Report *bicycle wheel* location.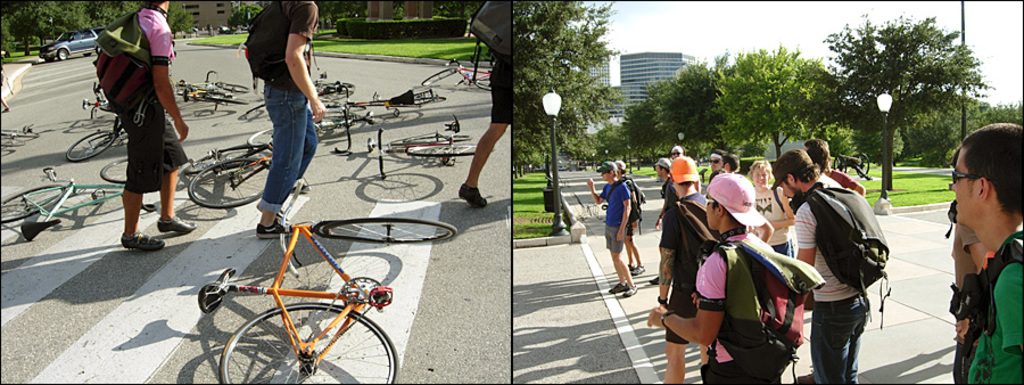
Report: 322, 212, 459, 244.
